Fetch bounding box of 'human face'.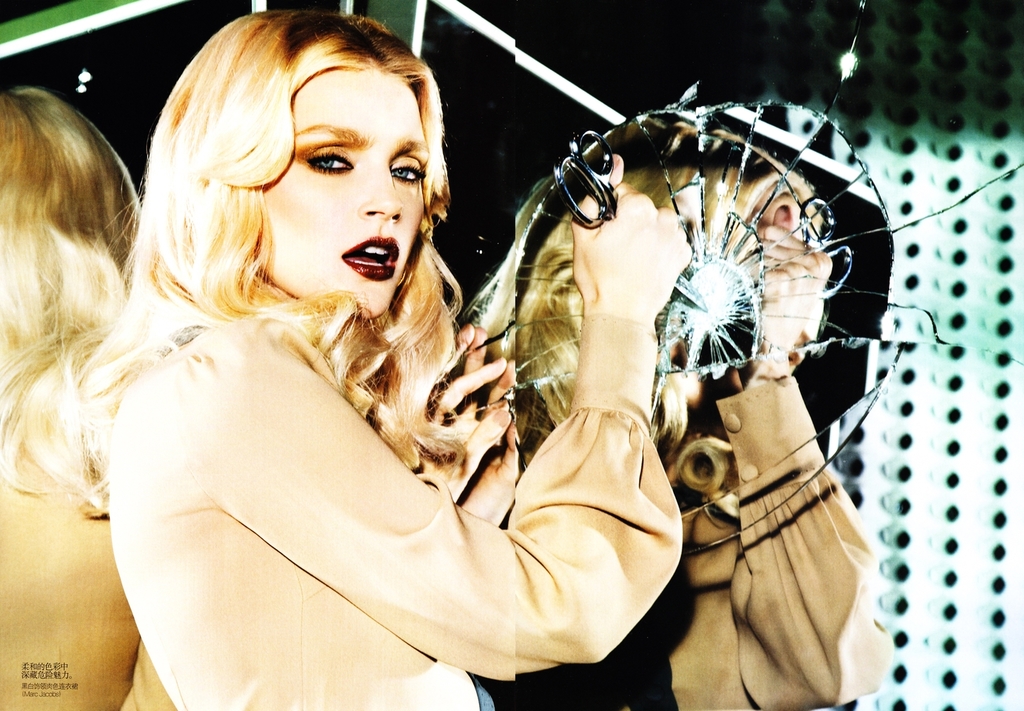
Bbox: locate(265, 66, 426, 316).
